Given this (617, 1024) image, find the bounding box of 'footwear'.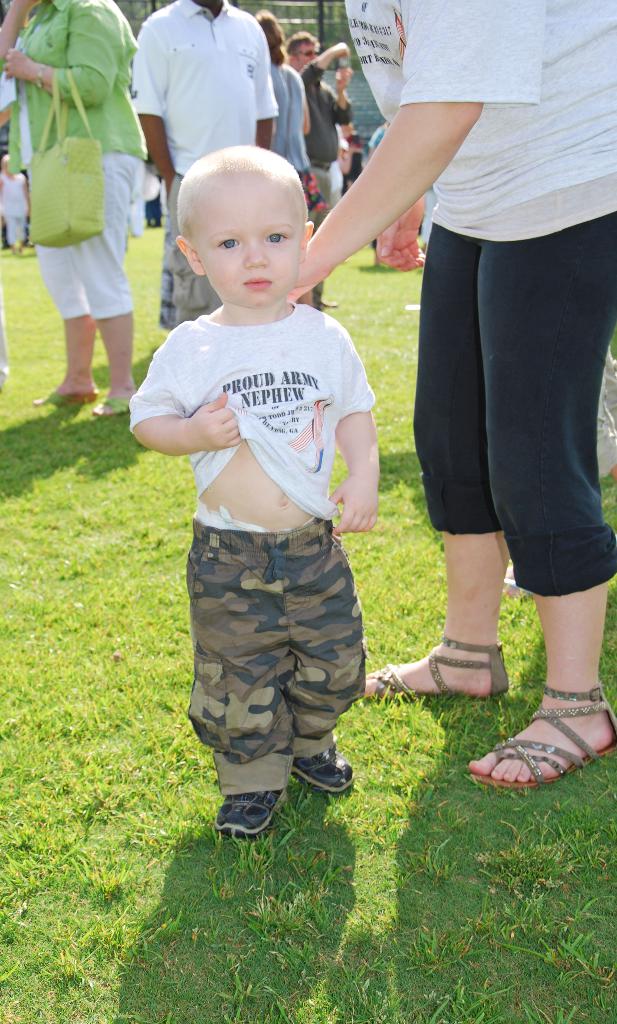
[x1=361, y1=636, x2=508, y2=705].
